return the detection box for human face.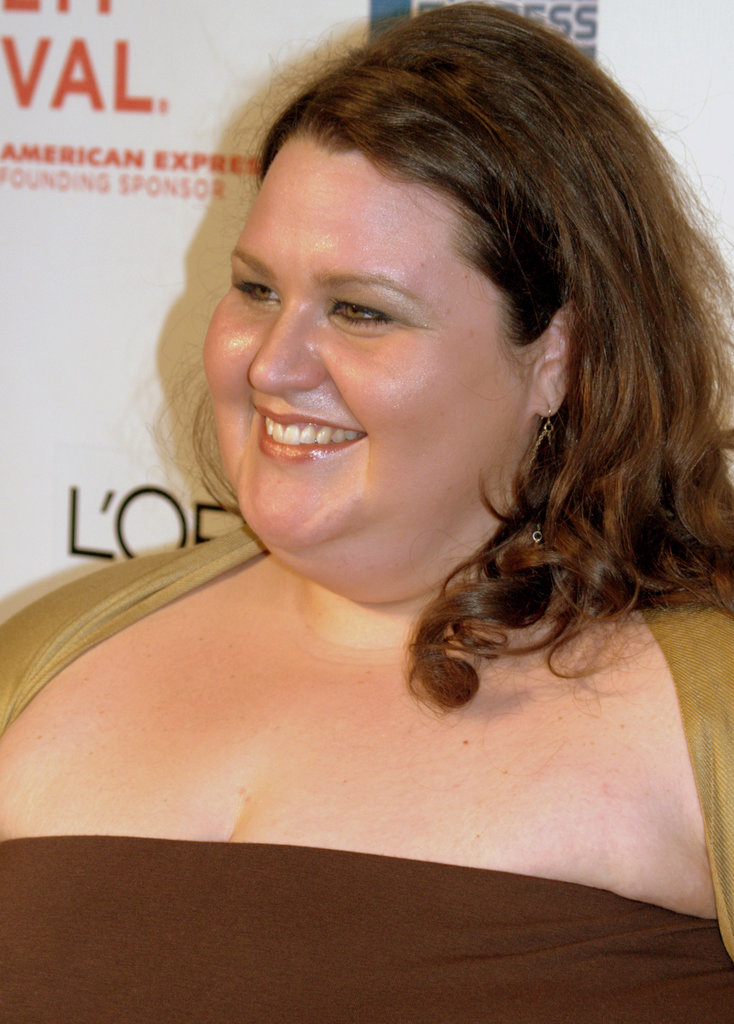
202,151,545,548.
